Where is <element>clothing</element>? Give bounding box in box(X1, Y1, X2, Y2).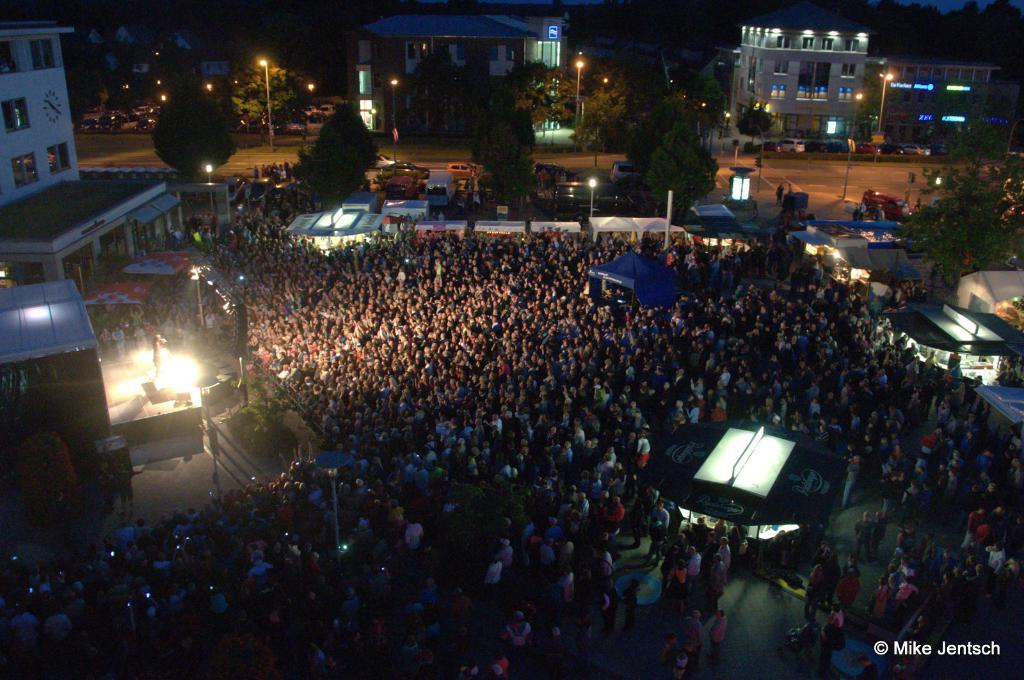
box(687, 551, 700, 587).
